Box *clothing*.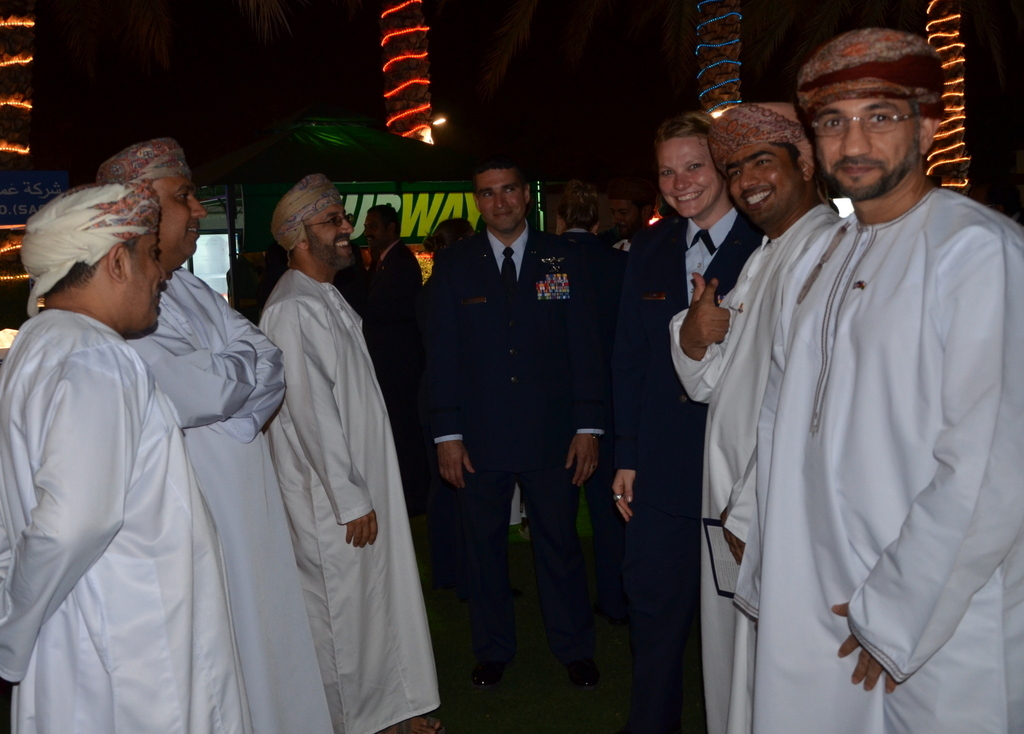
<bbox>738, 185, 1023, 733</bbox>.
